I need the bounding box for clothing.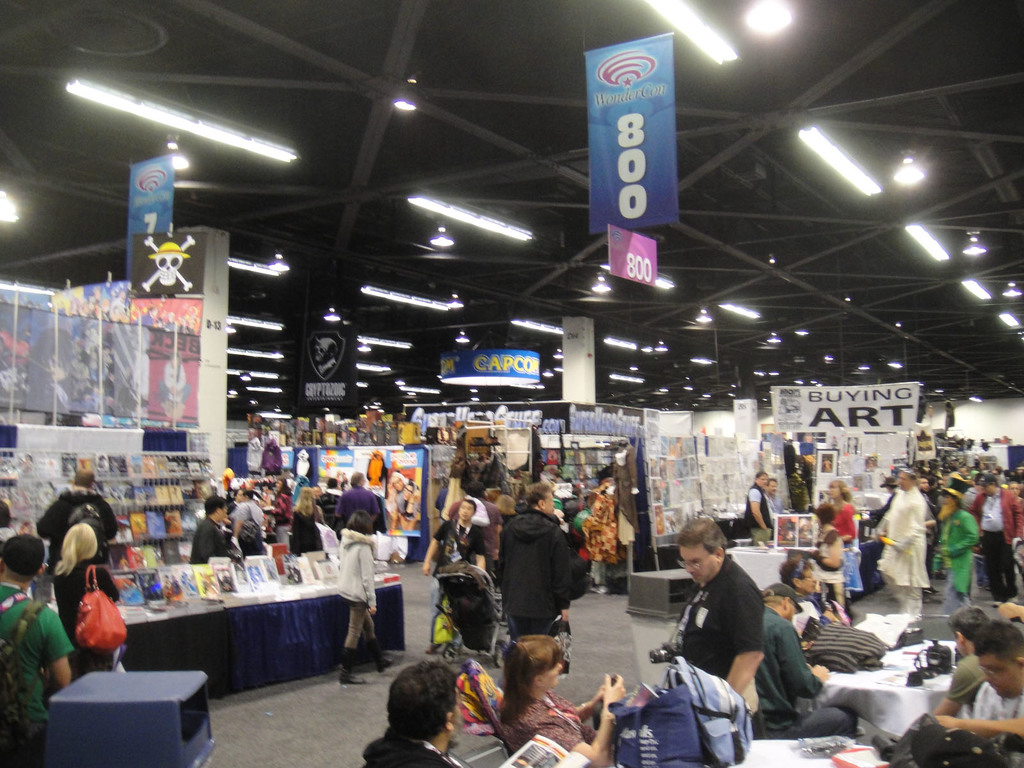
Here it is: region(333, 477, 386, 532).
